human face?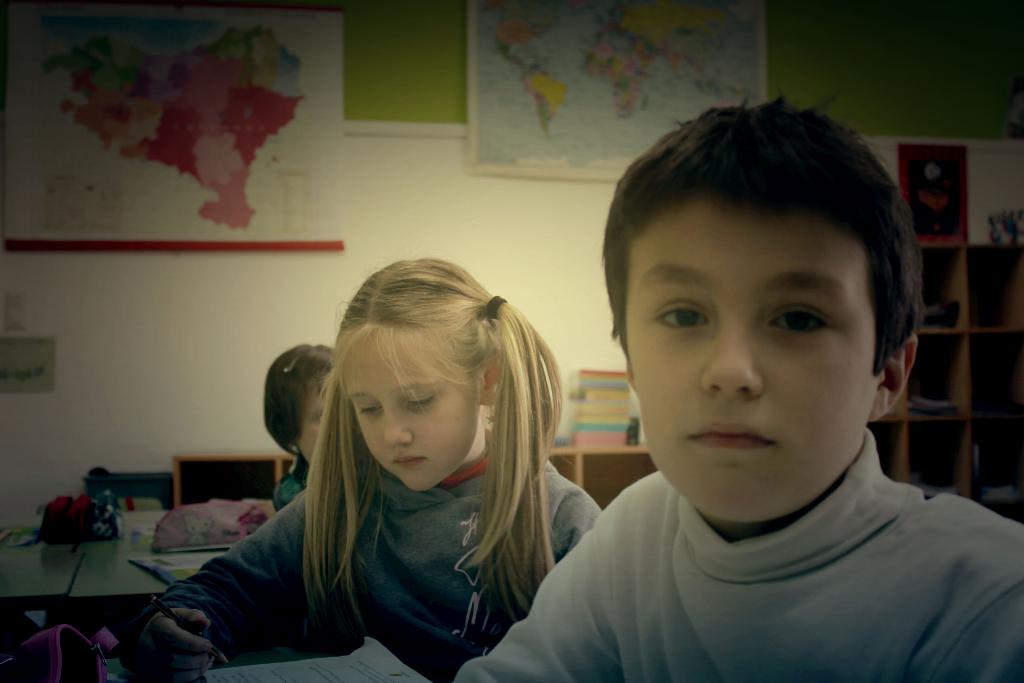
<region>351, 350, 483, 491</region>
